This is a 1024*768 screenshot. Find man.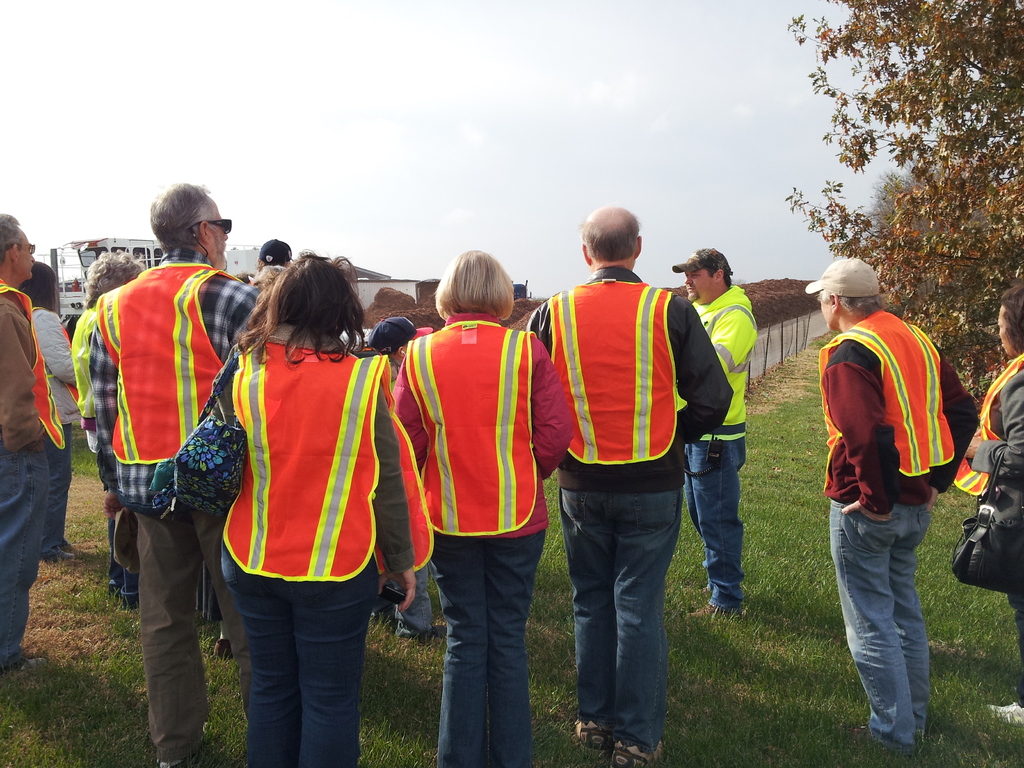
Bounding box: pyautogui.locateOnScreen(668, 248, 756, 620).
